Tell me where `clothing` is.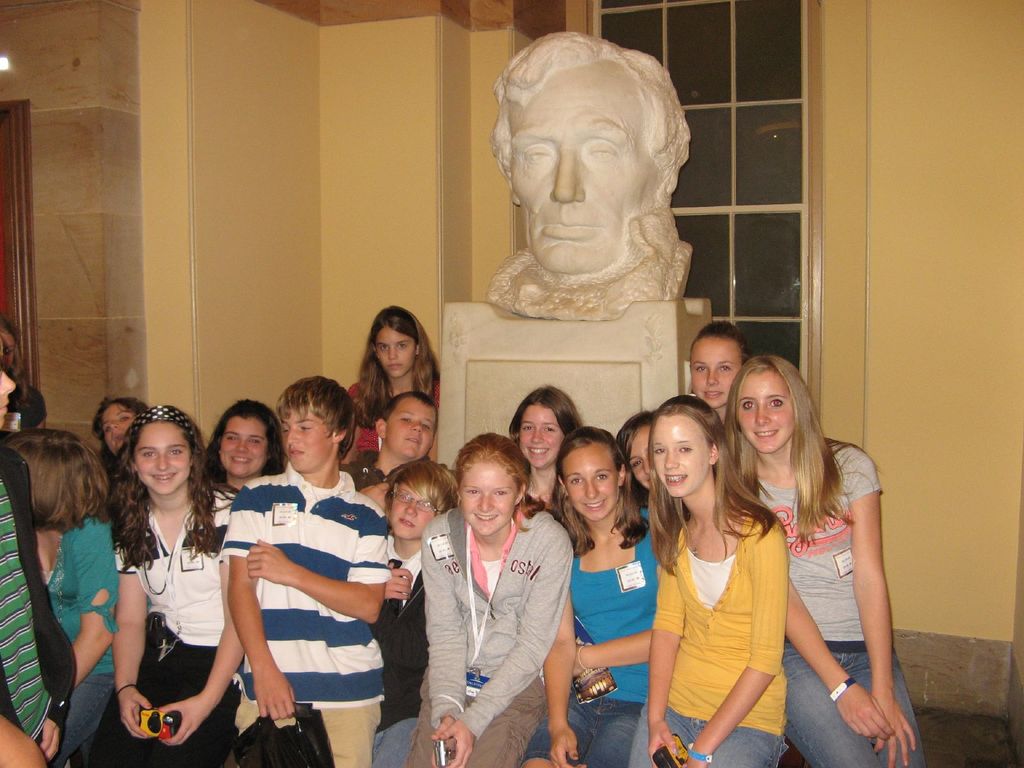
`clothing` is at {"left": 507, "top": 507, "right": 669, "bottom": 767}.
